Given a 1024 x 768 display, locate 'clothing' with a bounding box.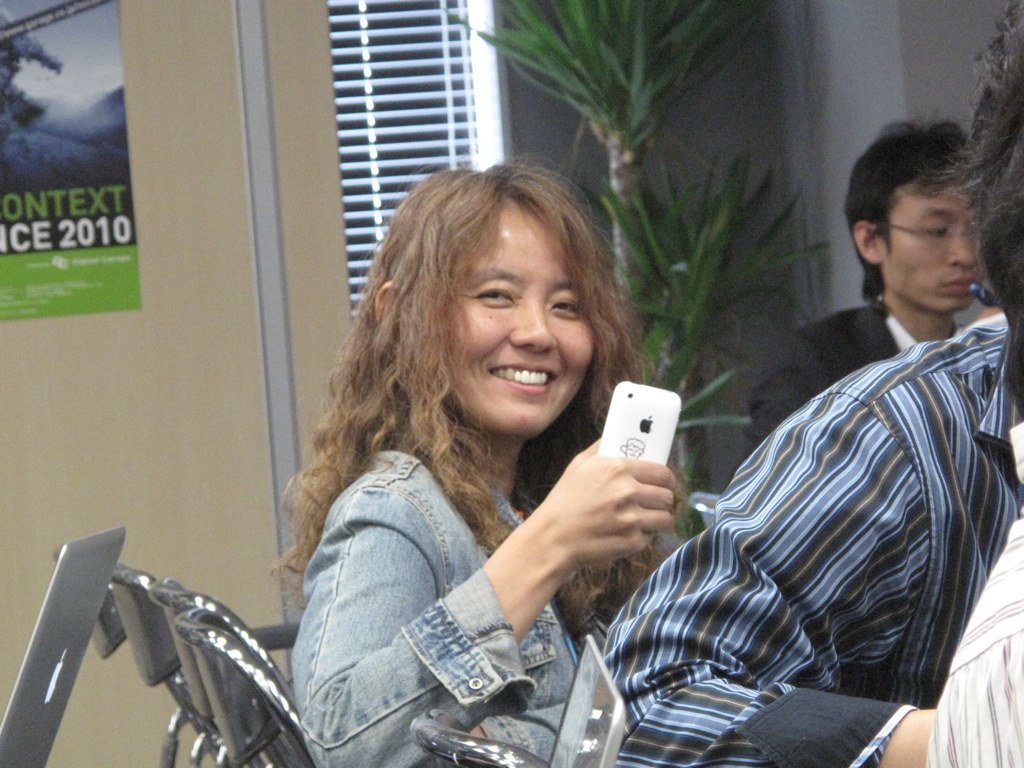
Located: 745, 296, 969, 452.
